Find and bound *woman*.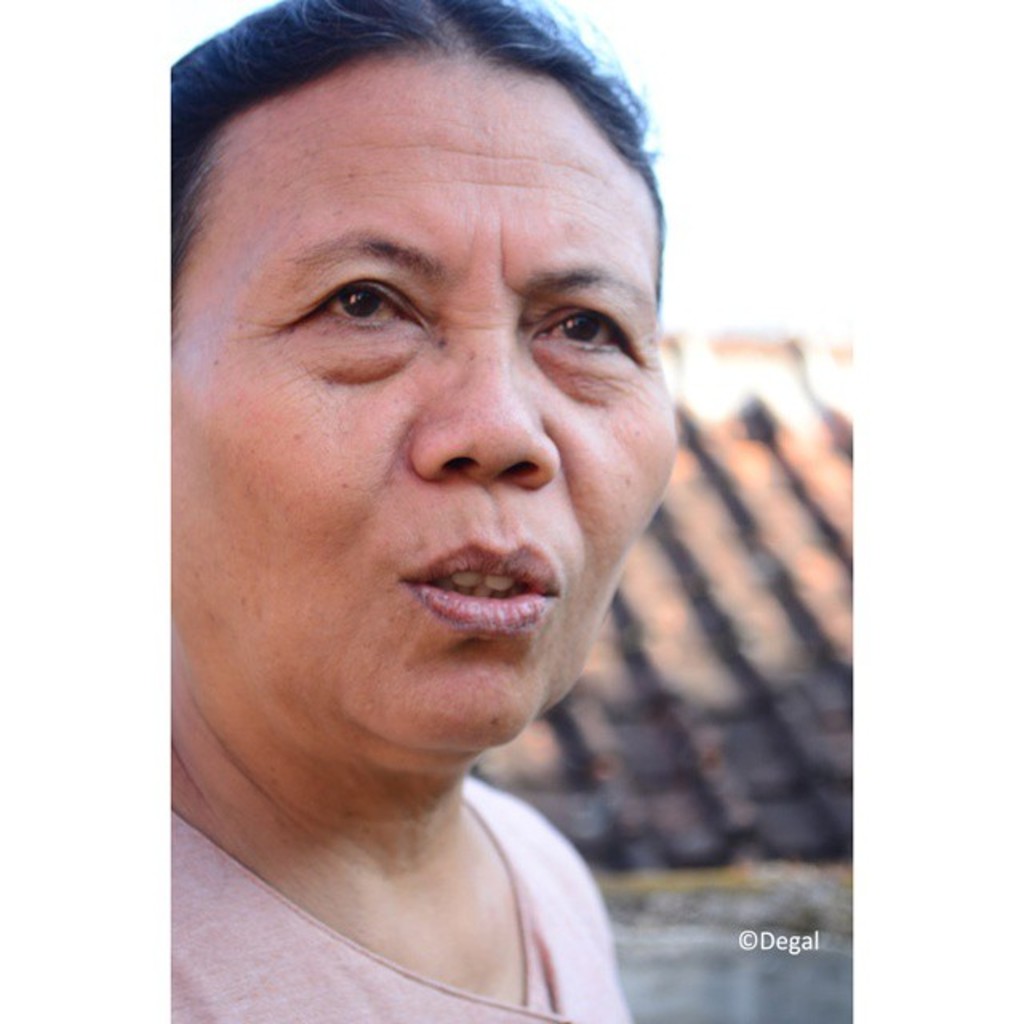
Bound: [170,0,674,1022].
